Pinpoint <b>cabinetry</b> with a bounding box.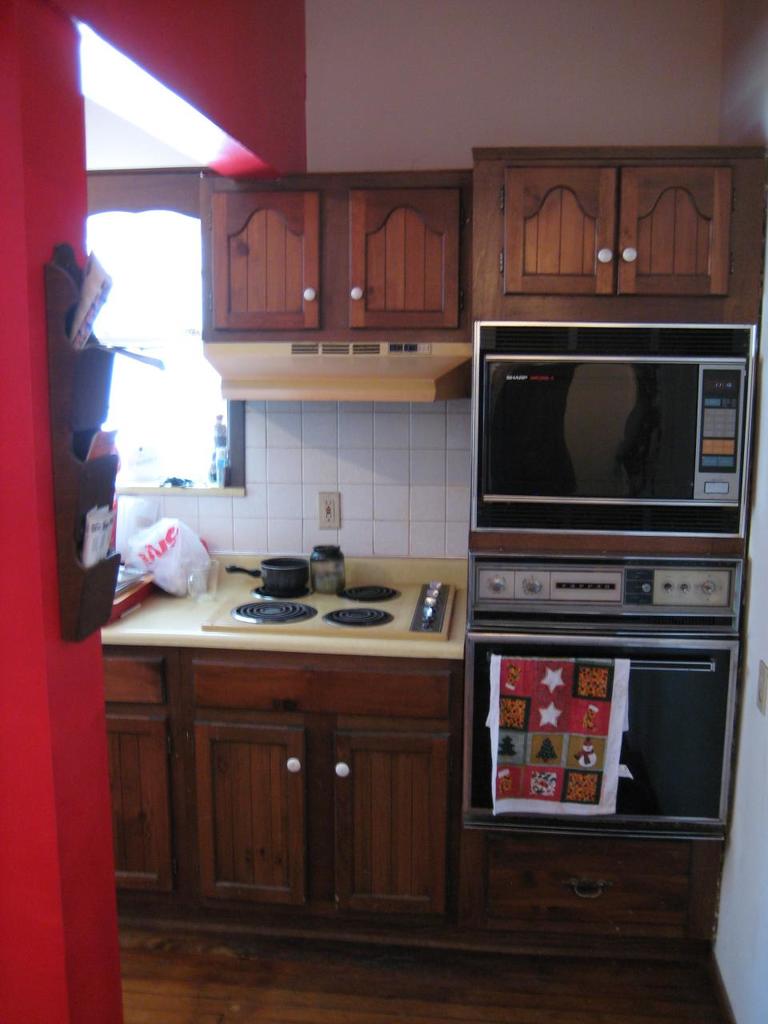
rect(447, 832, 720, 971).
